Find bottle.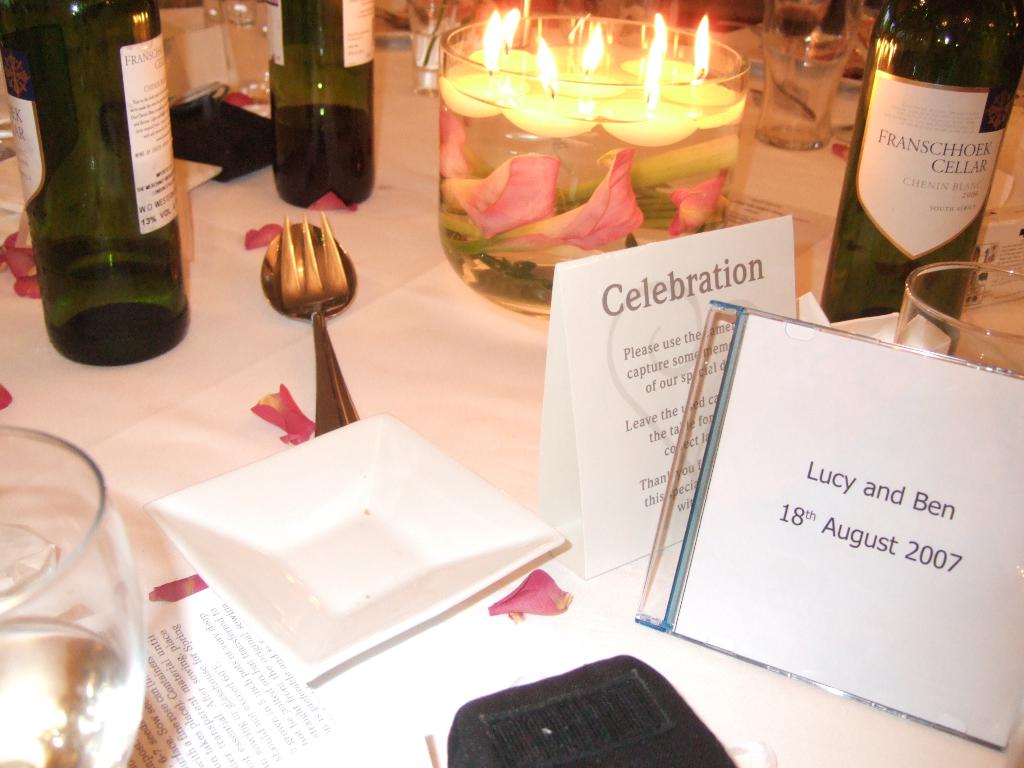
bbox=[266, 0, 375, 205].
